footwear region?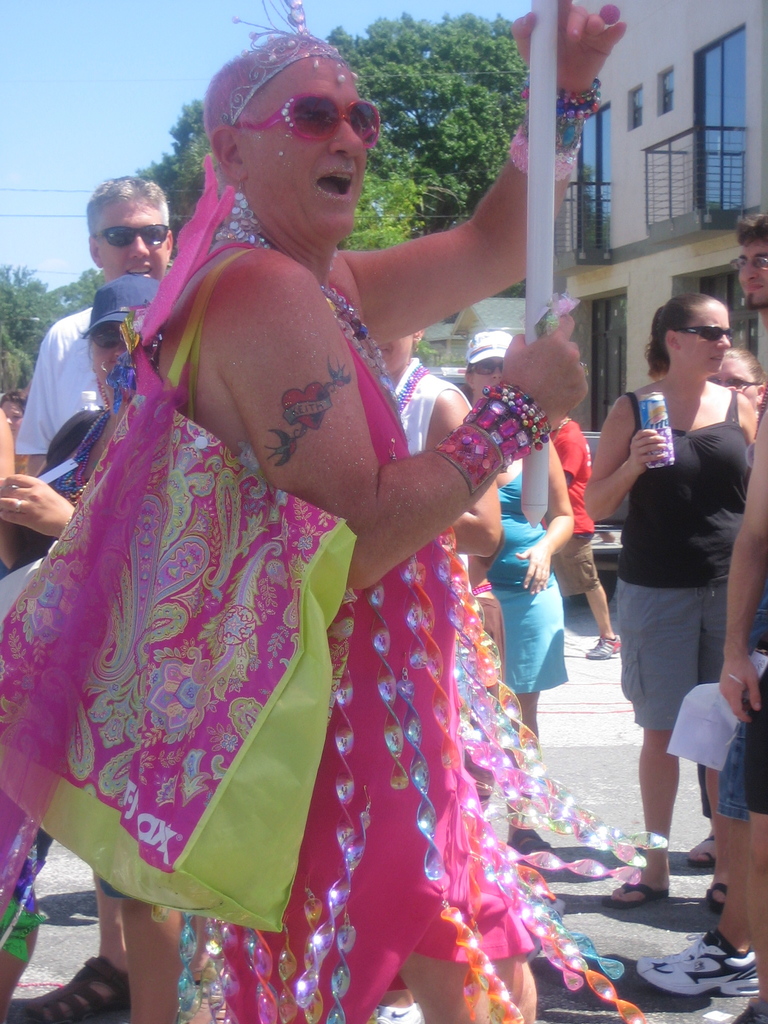
<box>33,951,136,1023</box>
